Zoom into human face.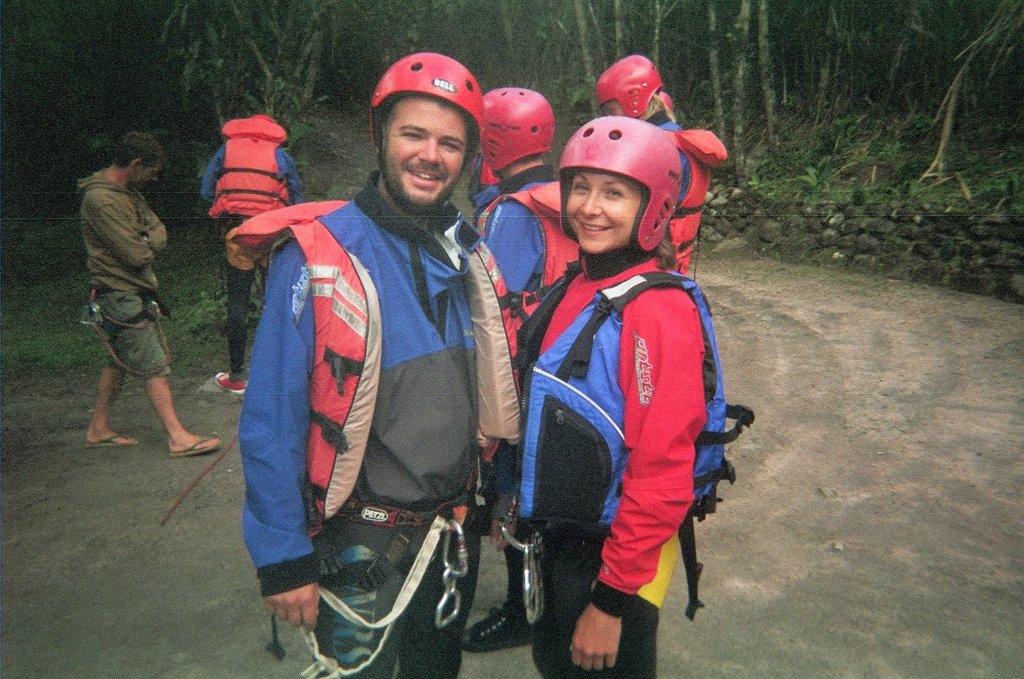
Zoom target: bbox=[567, 168, 635, 255].
